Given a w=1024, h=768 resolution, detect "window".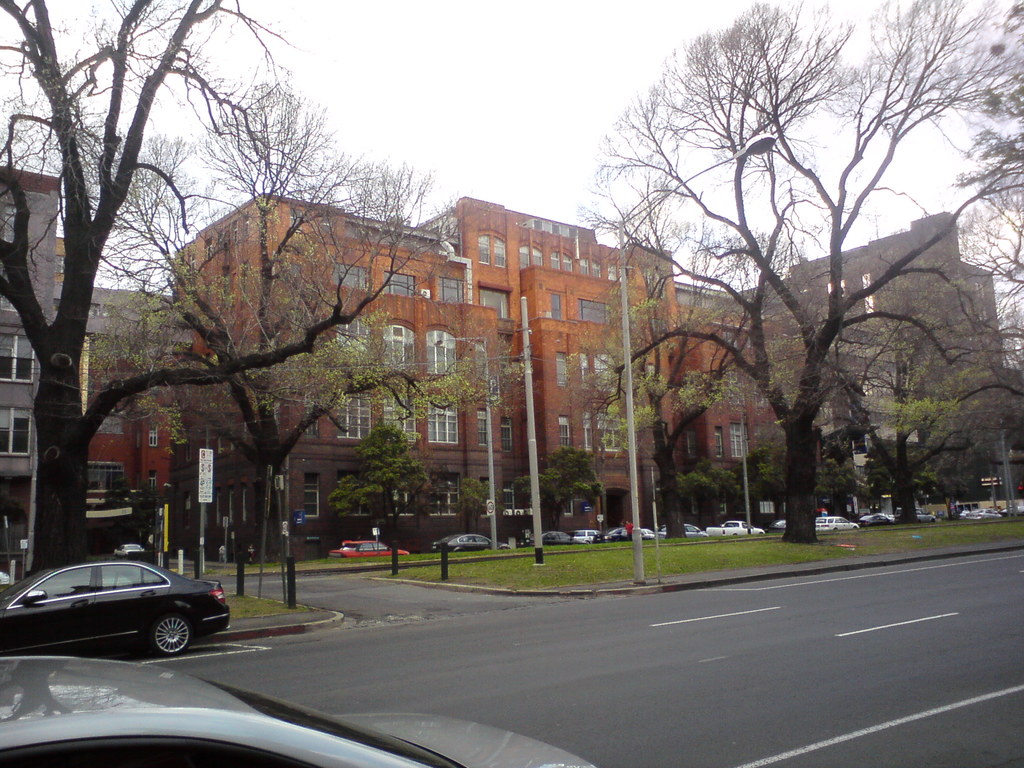
[328, 261, 369, 285].
